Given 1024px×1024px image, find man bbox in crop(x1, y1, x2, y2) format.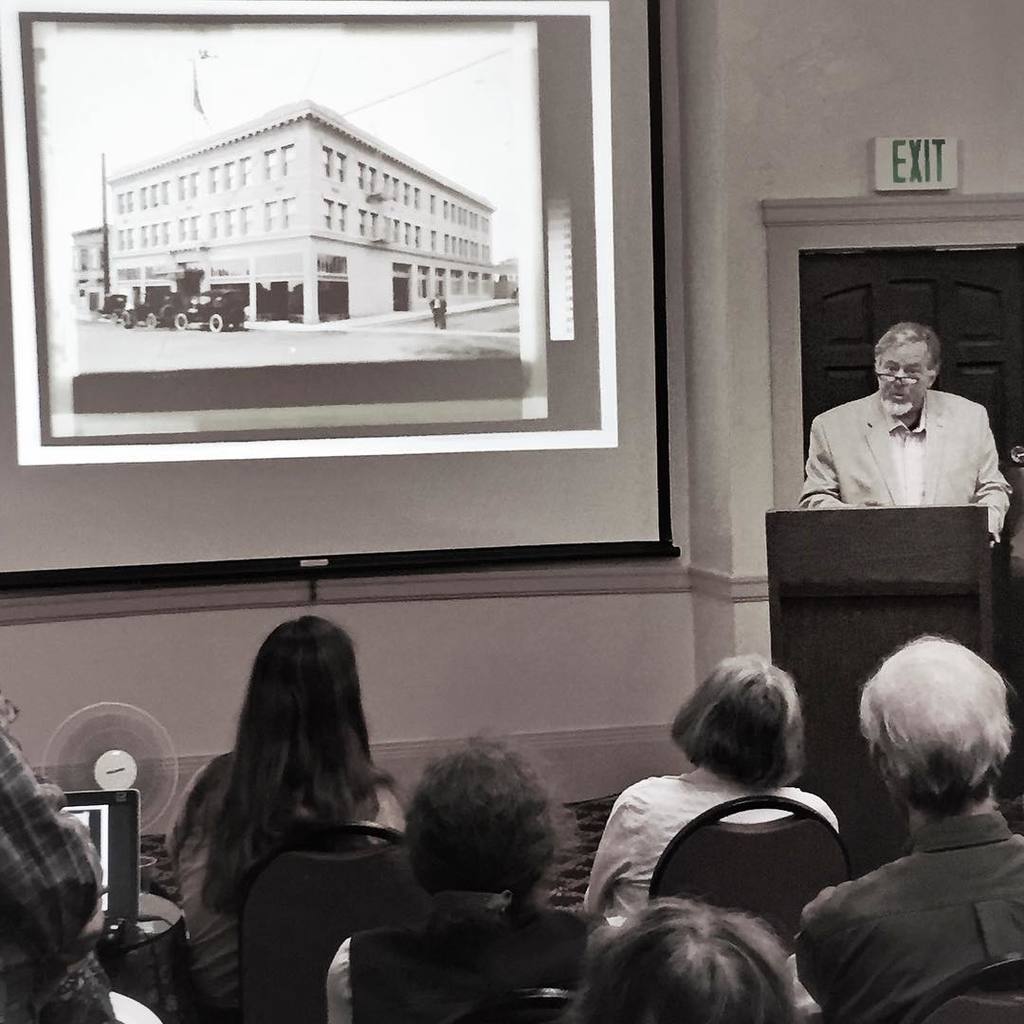
crop(0, 711, 155, 1023).
